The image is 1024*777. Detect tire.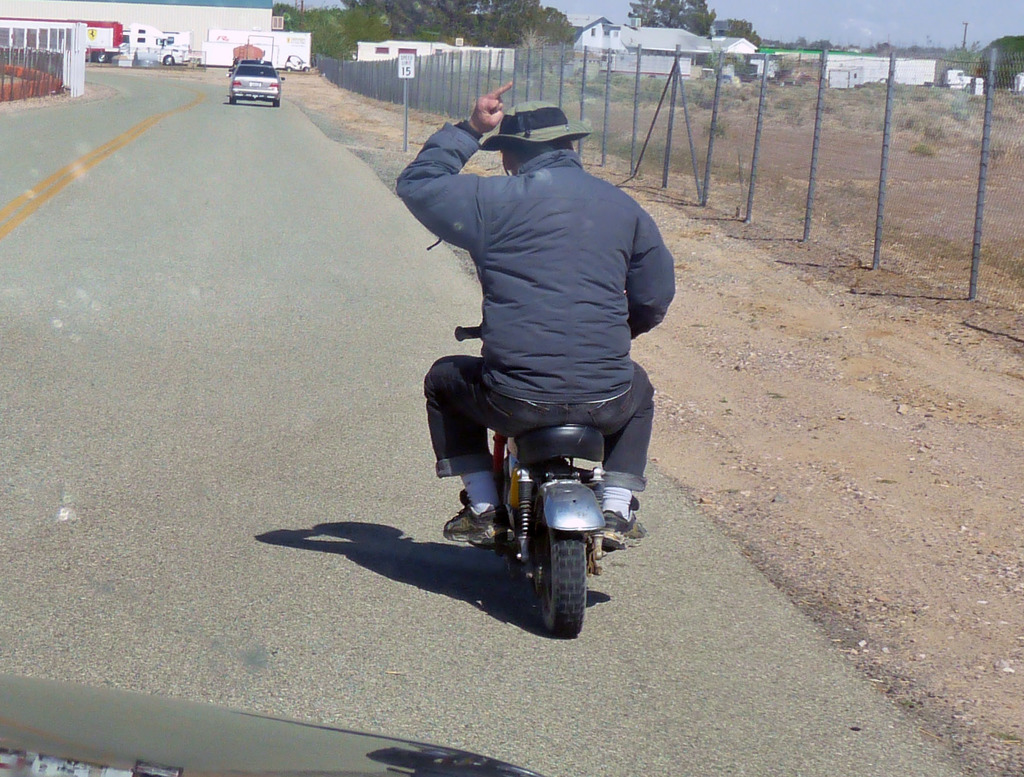
Detection: <box>227,97,239,105</box>.
